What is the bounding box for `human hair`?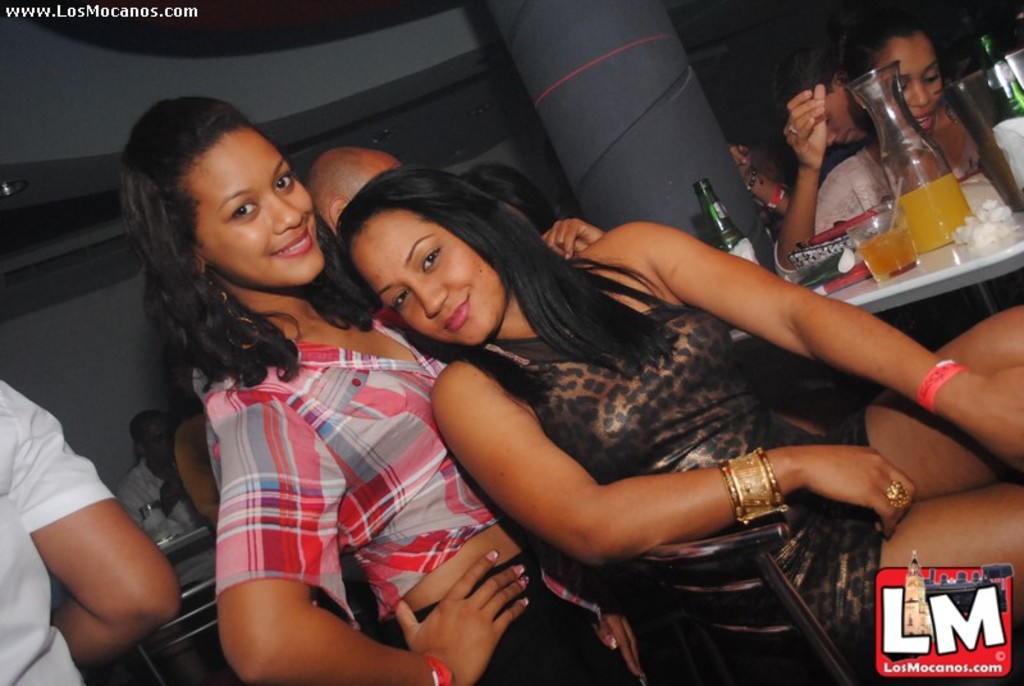
127:408:165:459.
